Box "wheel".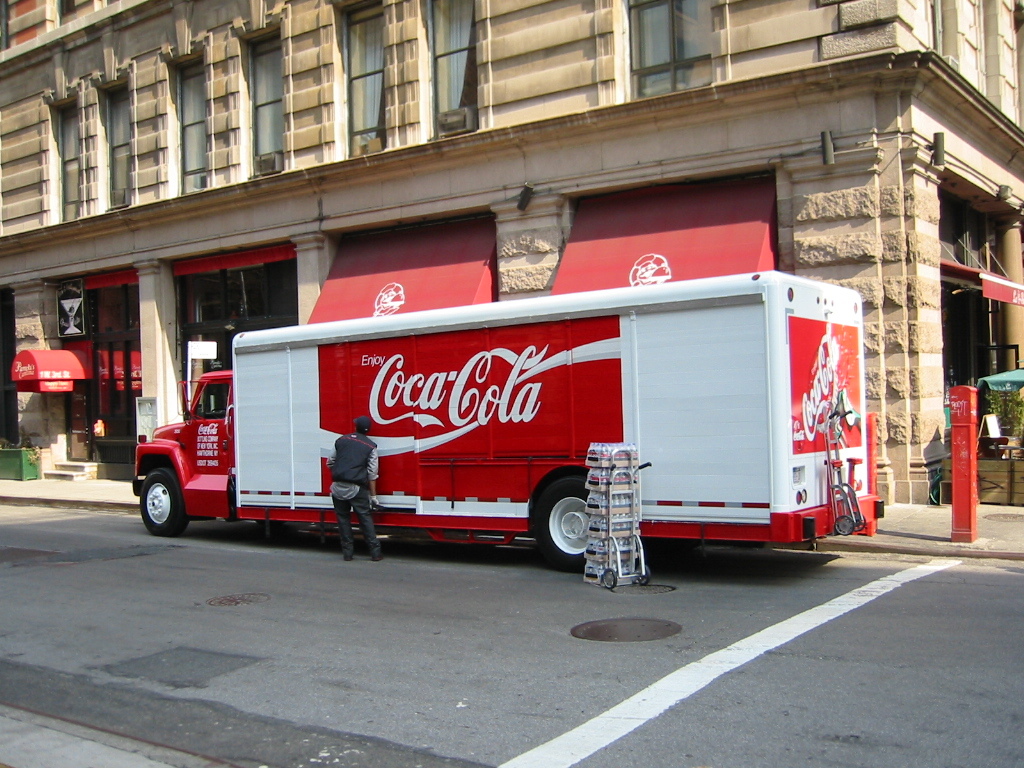
Rect(540, 472, 591, 567).
